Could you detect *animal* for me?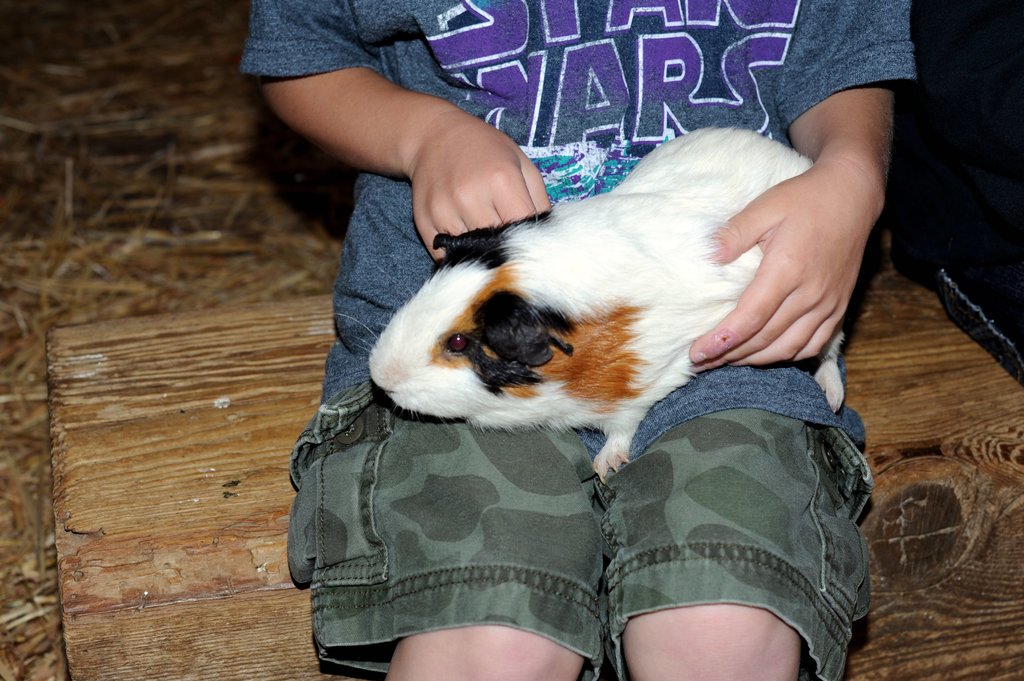
Detection result: select_region(333, 123, 847, 490).
